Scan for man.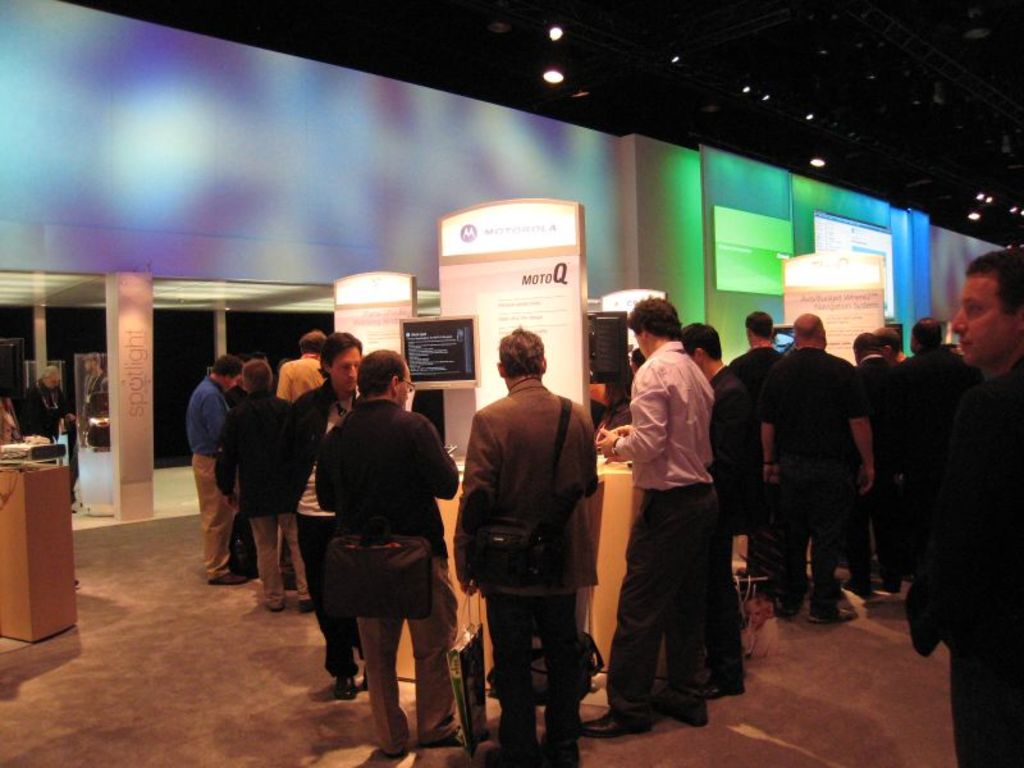
Scan result: (895,314,984,416).
